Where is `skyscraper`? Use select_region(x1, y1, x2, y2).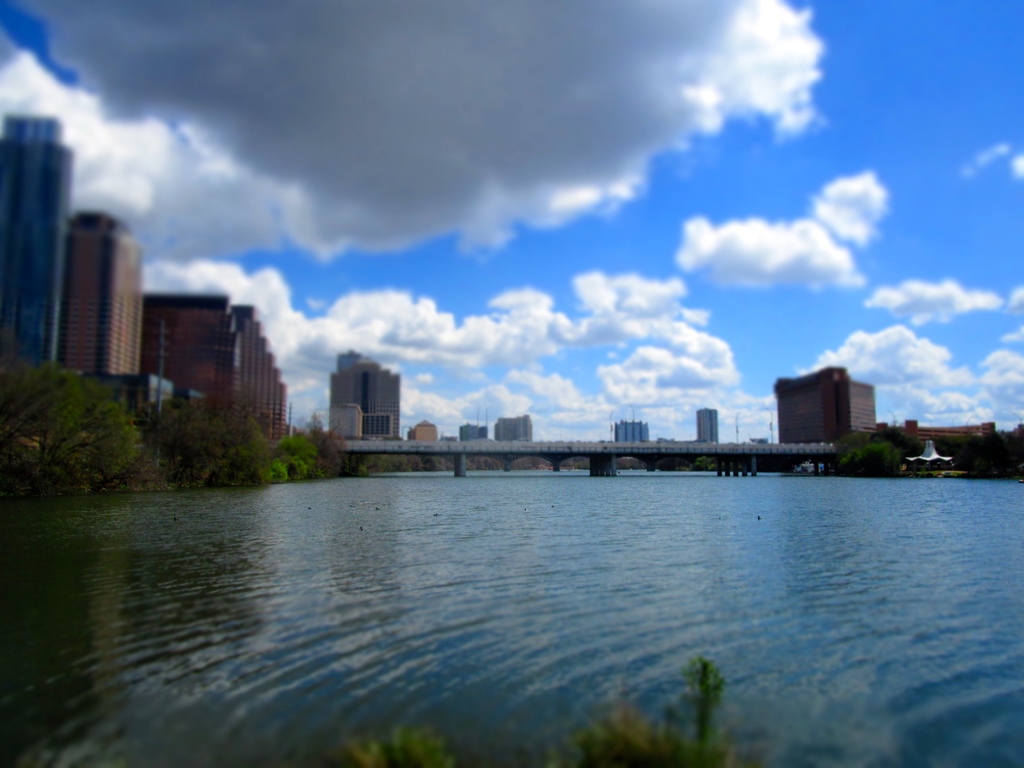
select_region(325, 359, 399, 441).
